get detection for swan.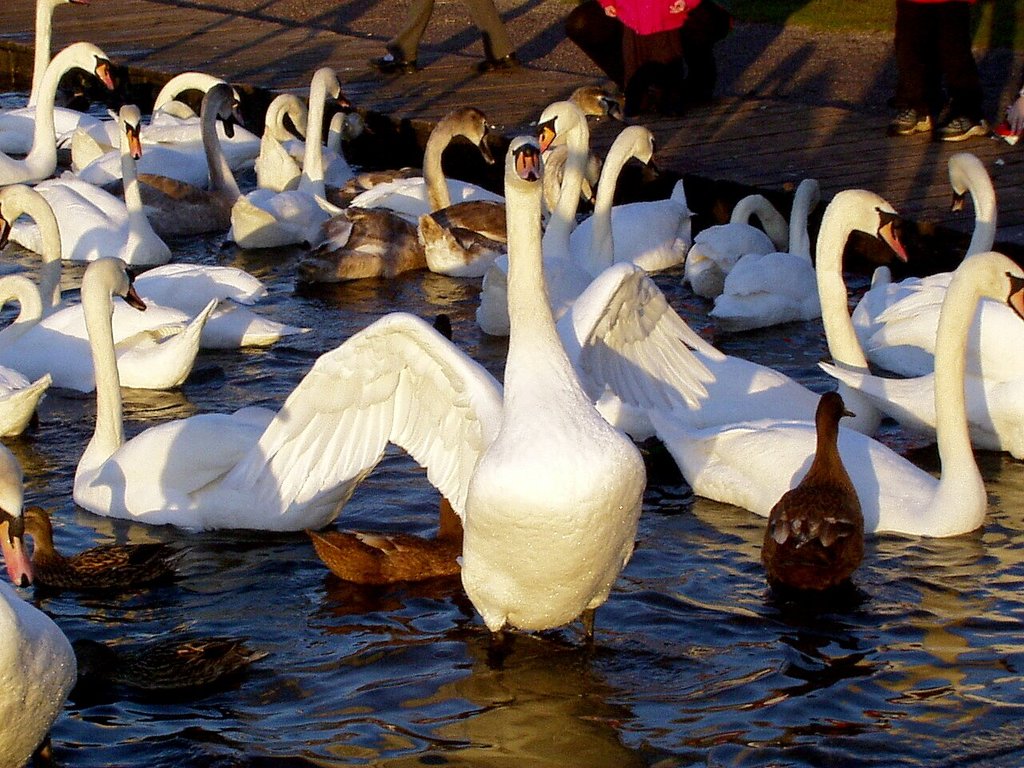
Detection: x1=705 y1=176 x2=826 y2=338.
